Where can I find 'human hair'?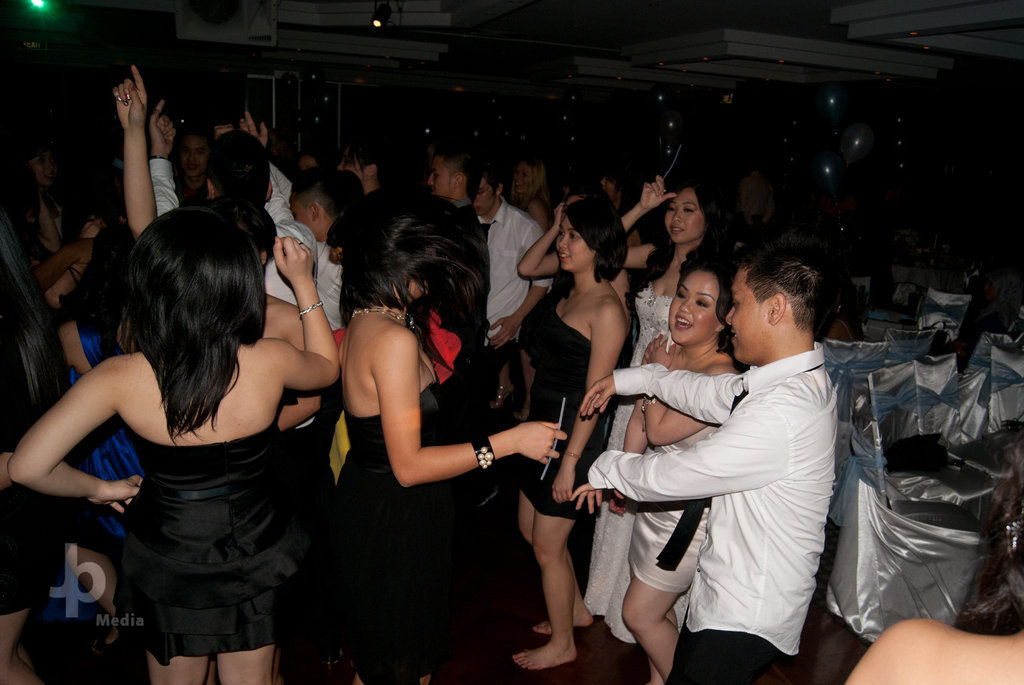
You can find it at rect(344, 143, 380, 179).
